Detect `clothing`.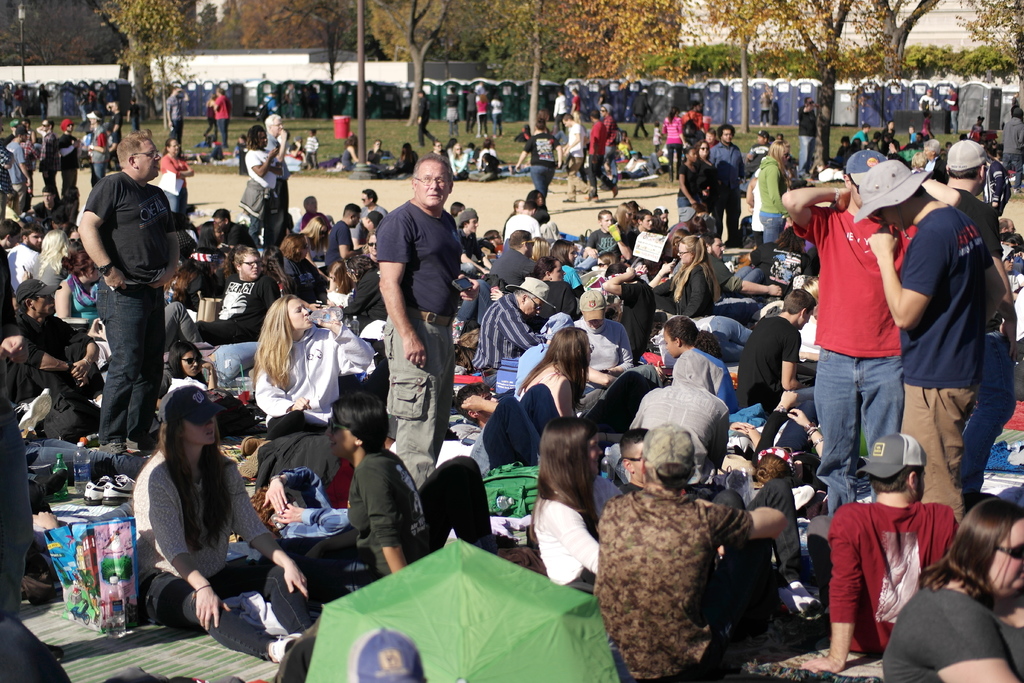
Detected at (left=630, top=352, right=727, bottom=478).
